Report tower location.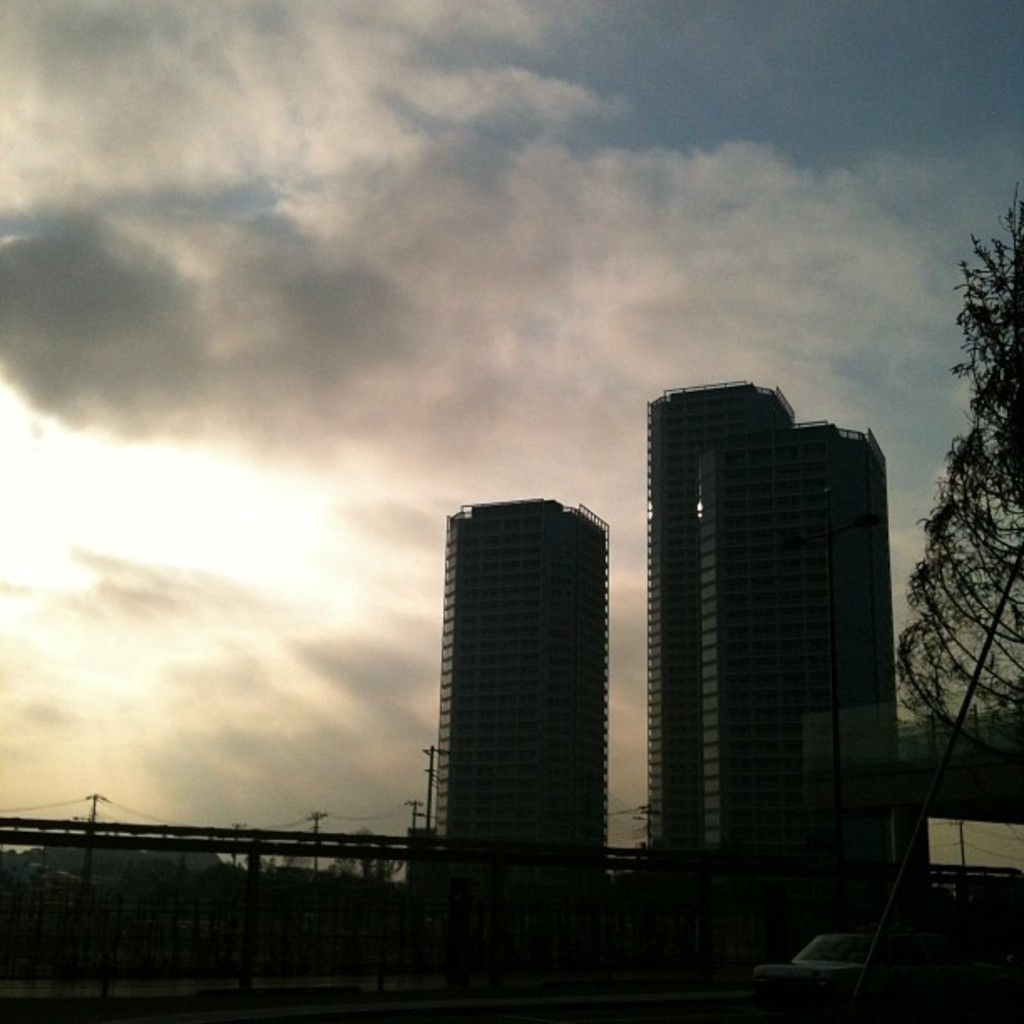
Report: [left=417, top=455, right=632, bottom=952].
